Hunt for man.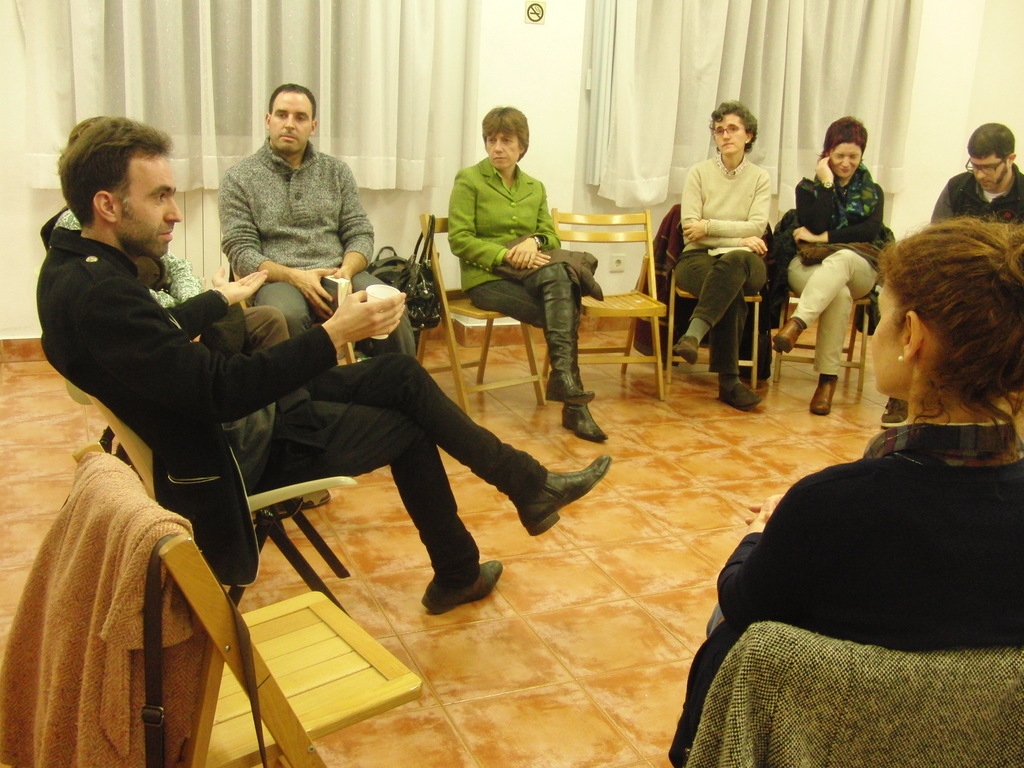
Hunted down at <box>36,117,611,610</box>.
